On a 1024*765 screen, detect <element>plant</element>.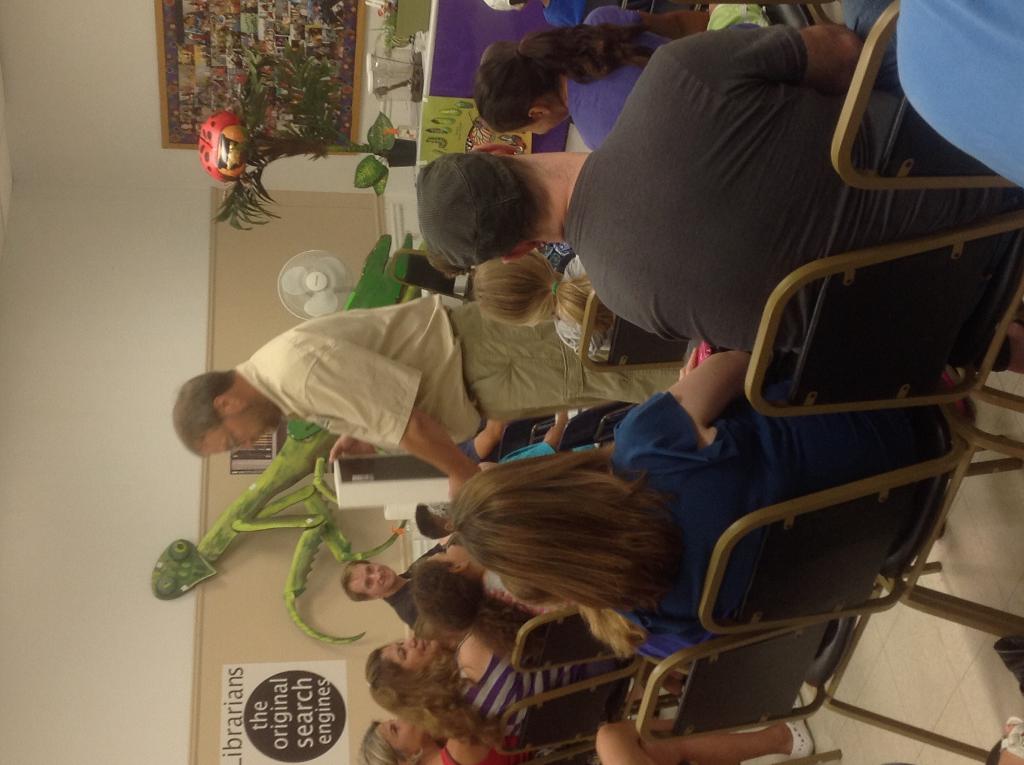
x1=209 y1=39 x2=399 y2=234.
